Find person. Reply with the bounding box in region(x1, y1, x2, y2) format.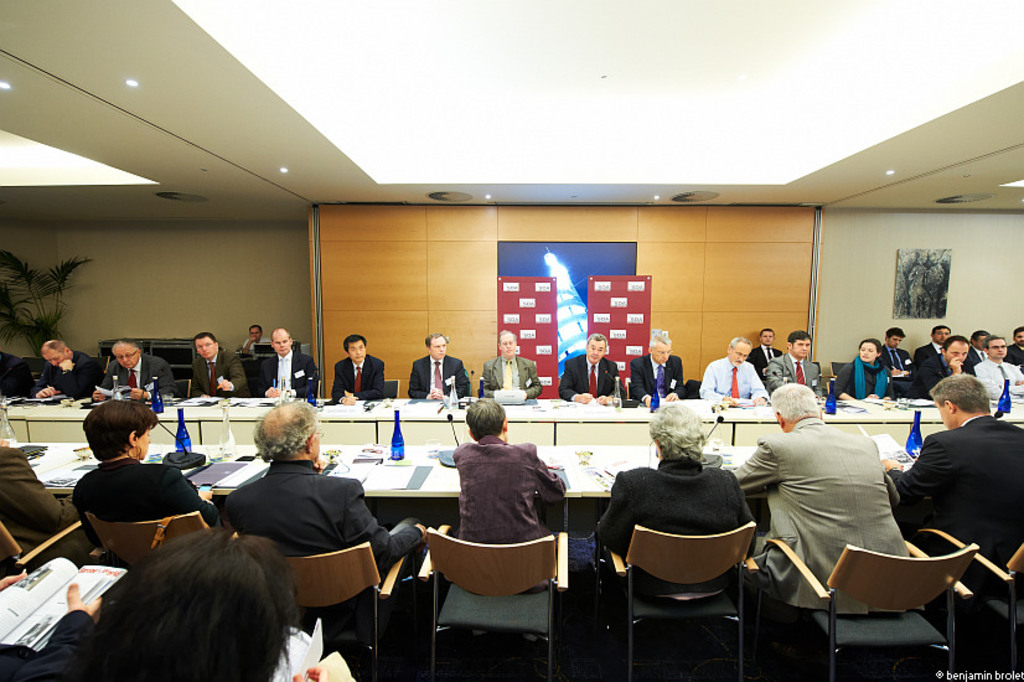
region(911, 324, 953, 372).
